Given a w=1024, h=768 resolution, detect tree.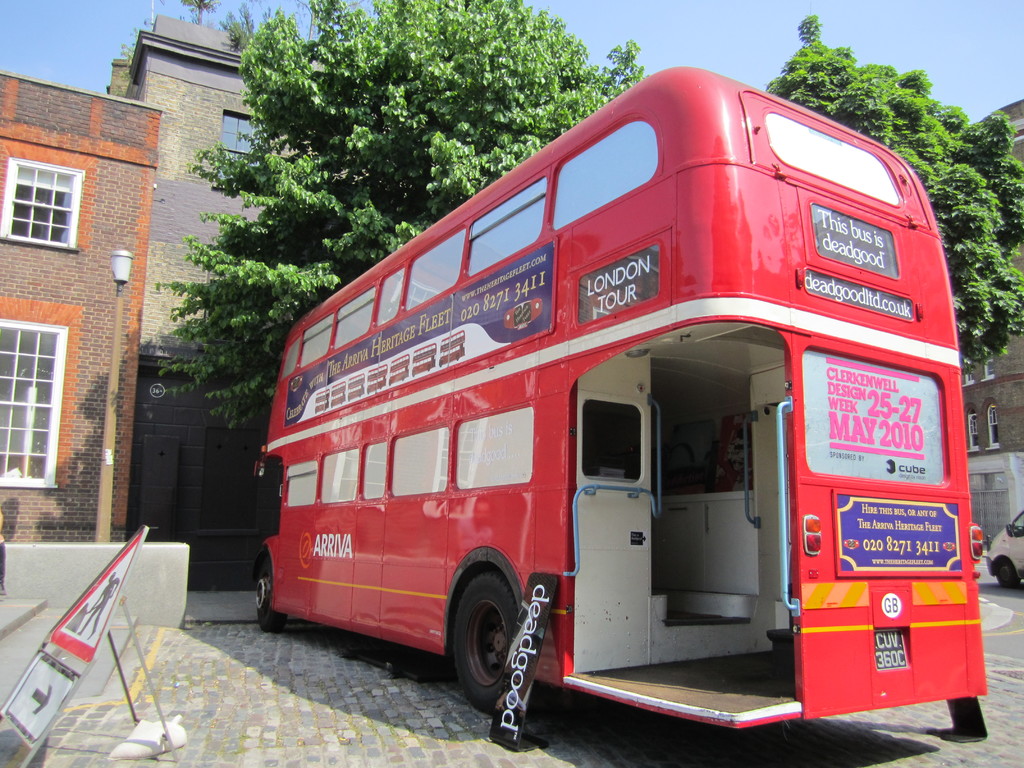
select_region(144, 0, 686, 476).
